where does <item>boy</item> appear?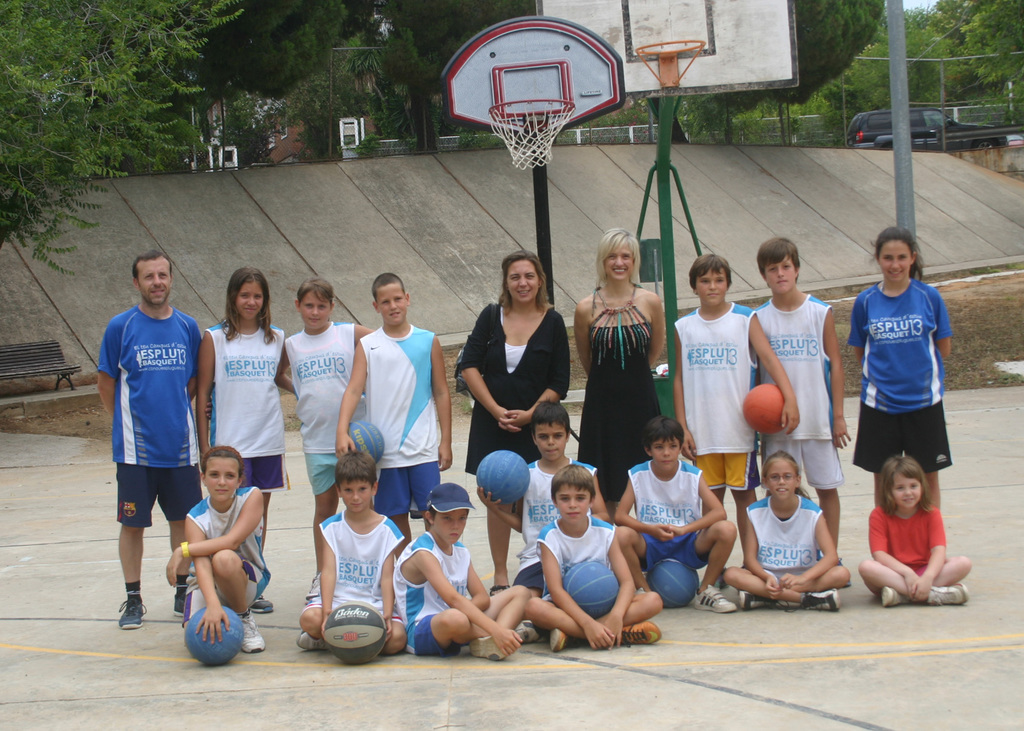
Appears at {"left": 749, "top": 235, "right": 852, "bottom": 584}.
